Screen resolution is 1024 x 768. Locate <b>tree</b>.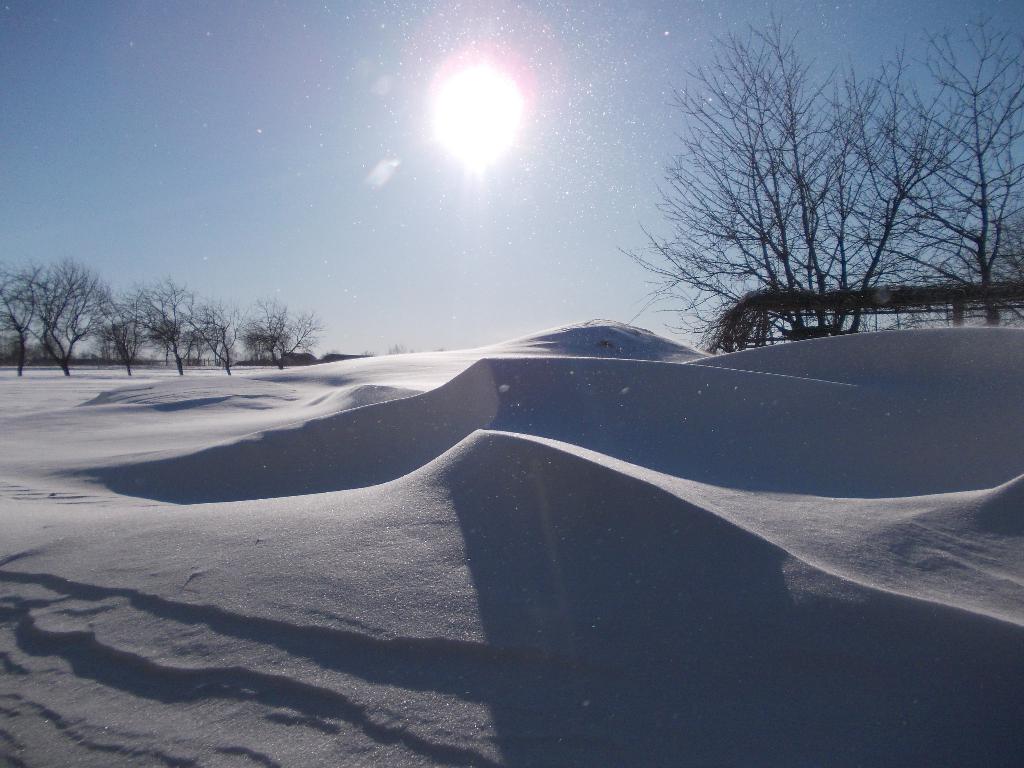
bbox=(241, 284, 307, 373).
